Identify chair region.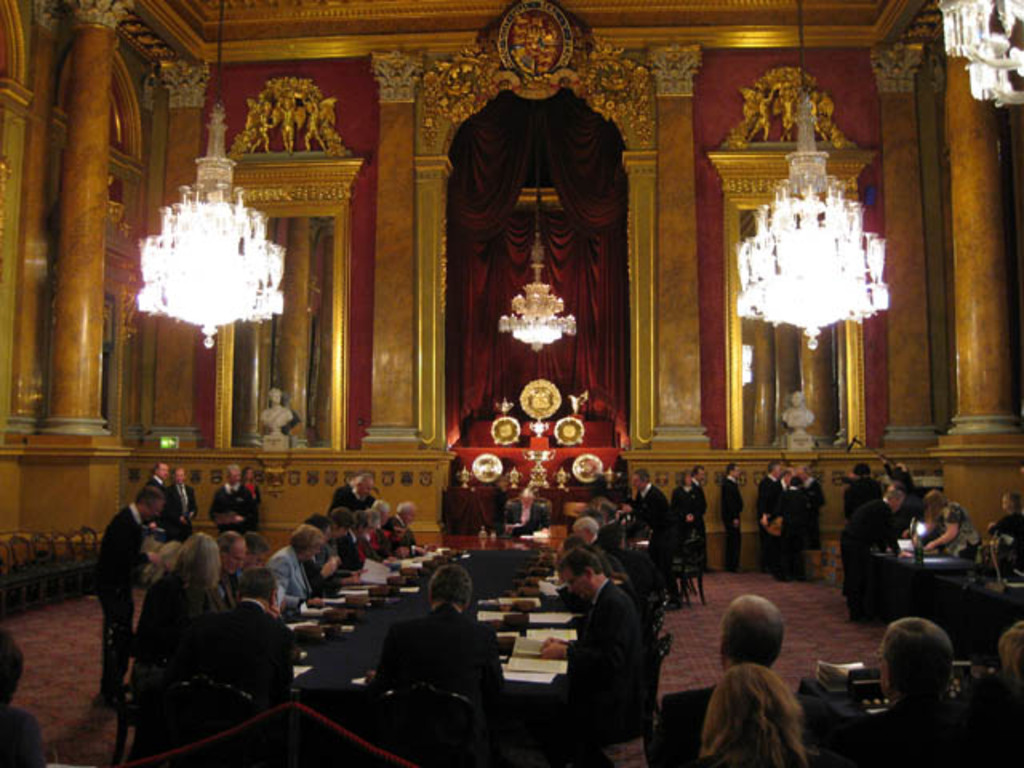
Region: left=150, top=675, right=264, bottom=752.
